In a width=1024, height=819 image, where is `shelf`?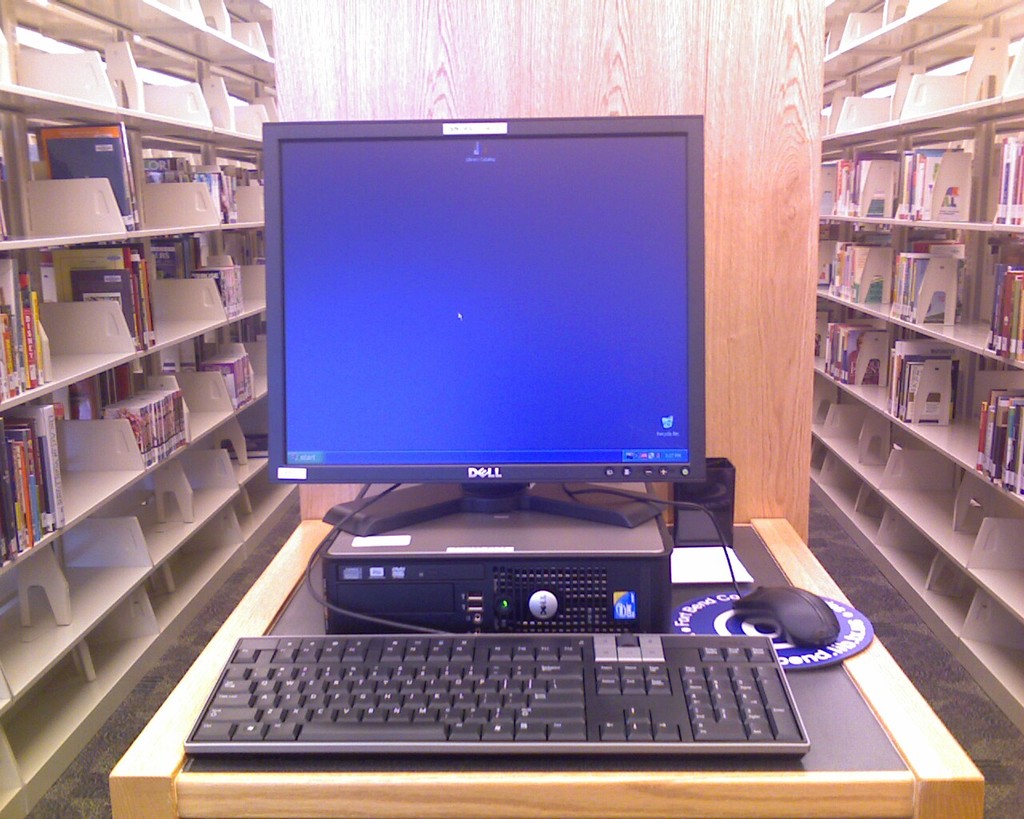
{"x1": 813, "y1": 466, "x2": 1023, "y2": 729}.
